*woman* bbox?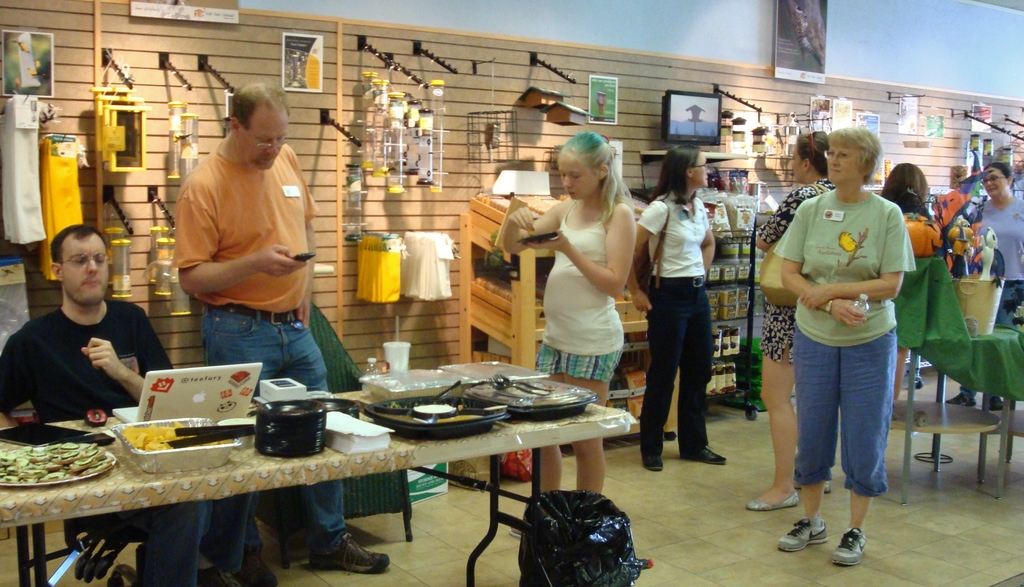
(x1=777, y1=128, x2=916, y2=565)
